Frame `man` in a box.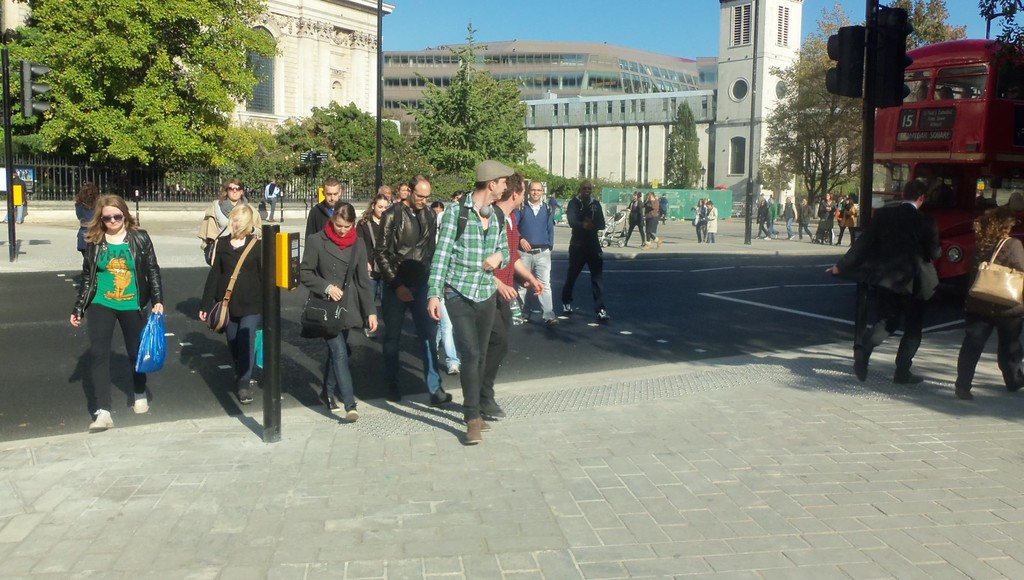
box(305, 177, 348, 245).
